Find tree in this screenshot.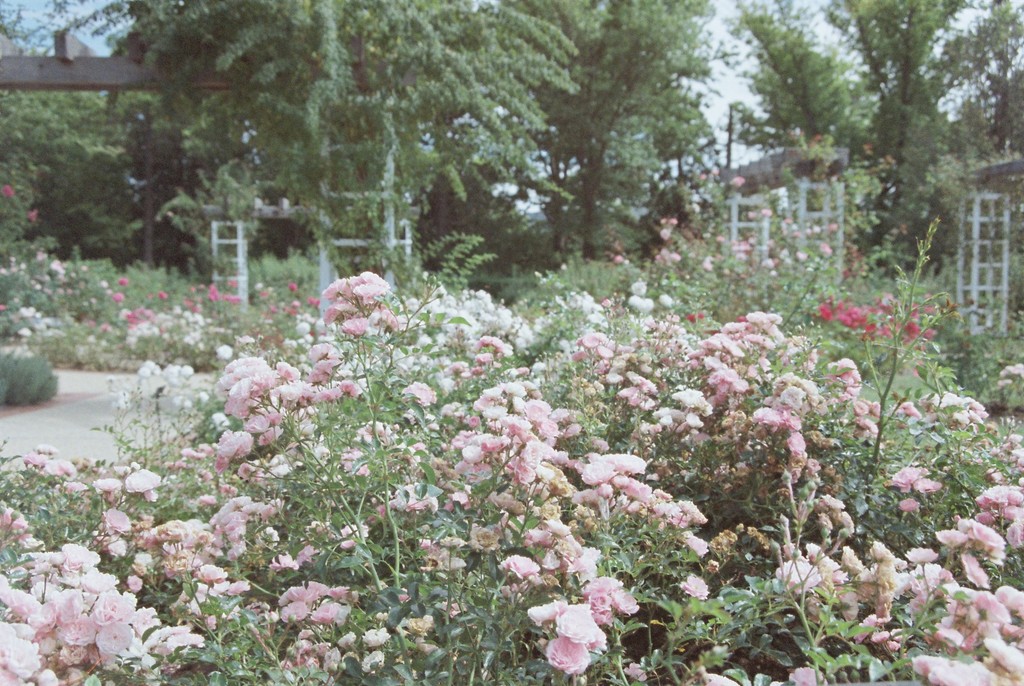
The bounding box for tree is bbox(164, 149, 286, 320).
